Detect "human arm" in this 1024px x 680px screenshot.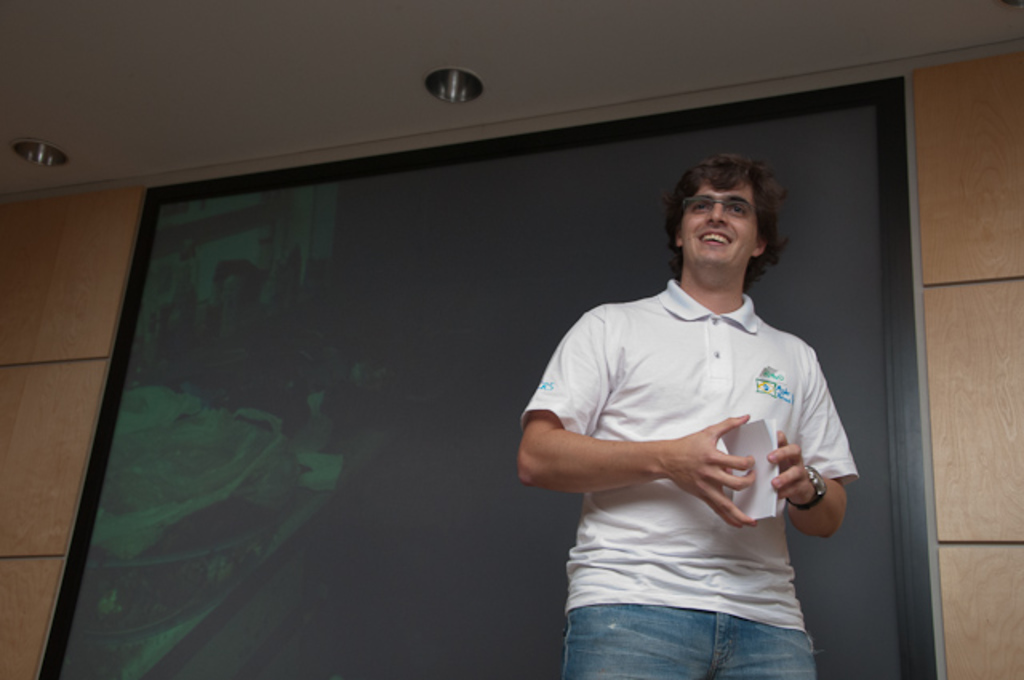
Detection: [x1=514, y1=312, x2=760, y2=531].
